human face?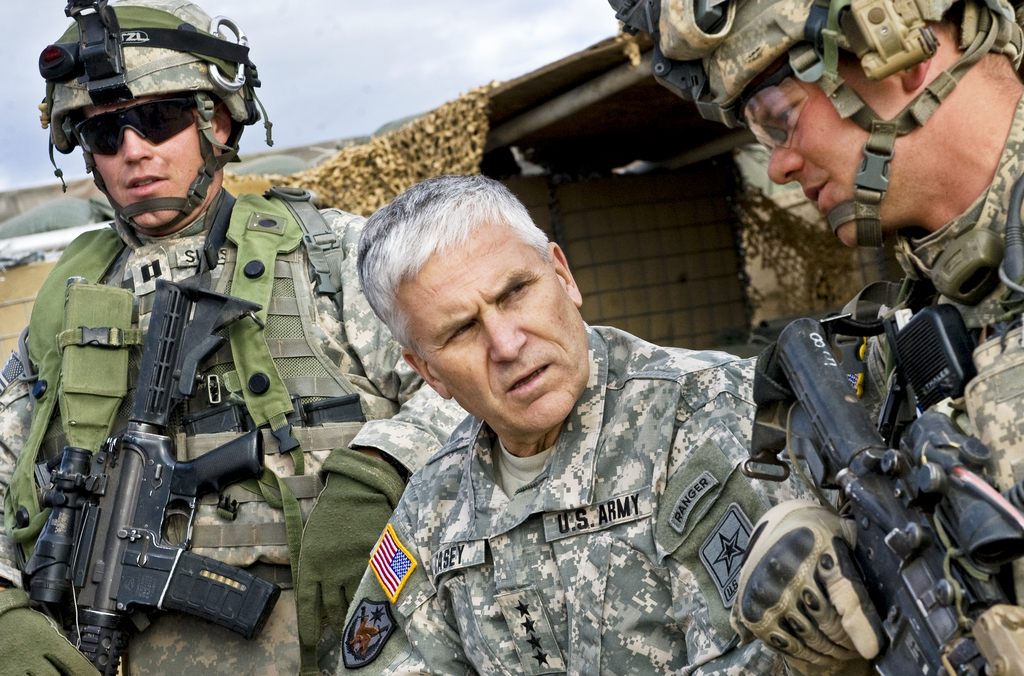
region(392, 211, 605, 414)
